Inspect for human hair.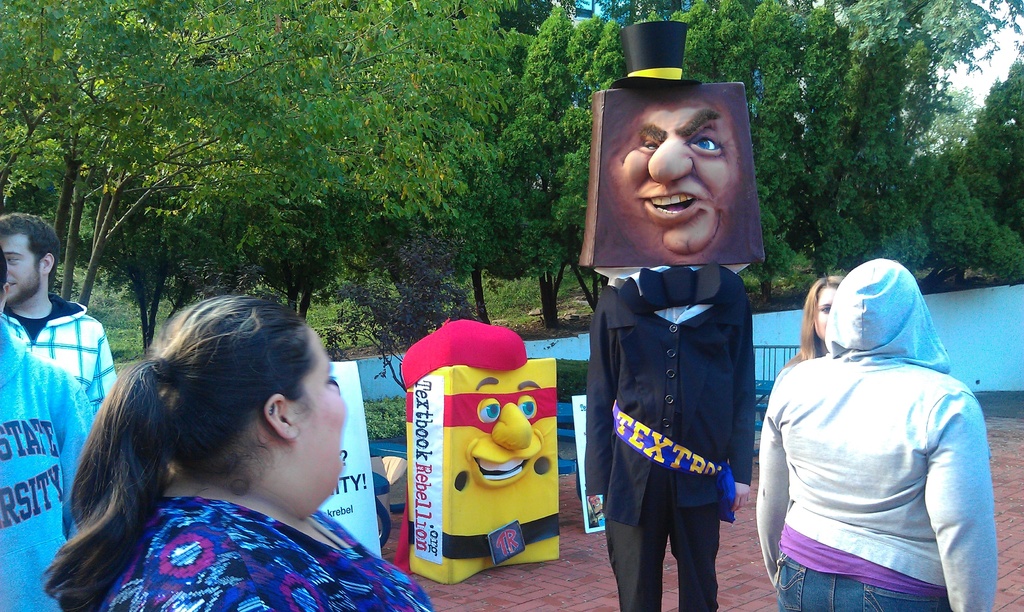
Inspection: box=[785, 276, 847, 370].
